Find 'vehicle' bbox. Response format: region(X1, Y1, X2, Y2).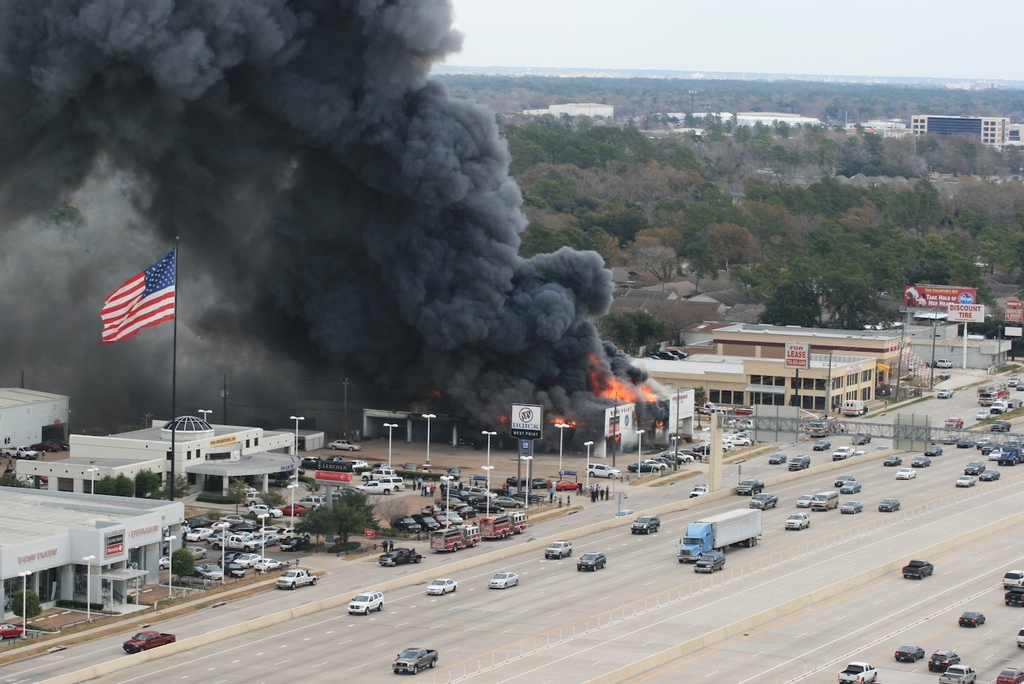
region(783, 510, 809, 528).
